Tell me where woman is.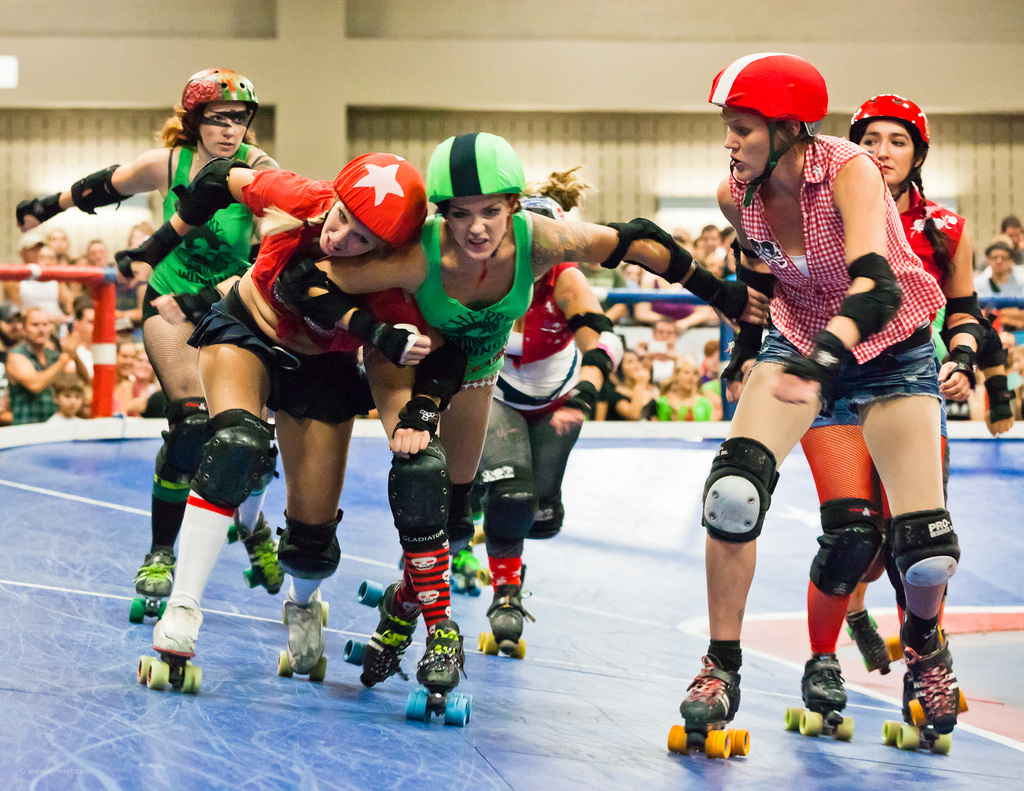
woman is at 112 144 476 672.
